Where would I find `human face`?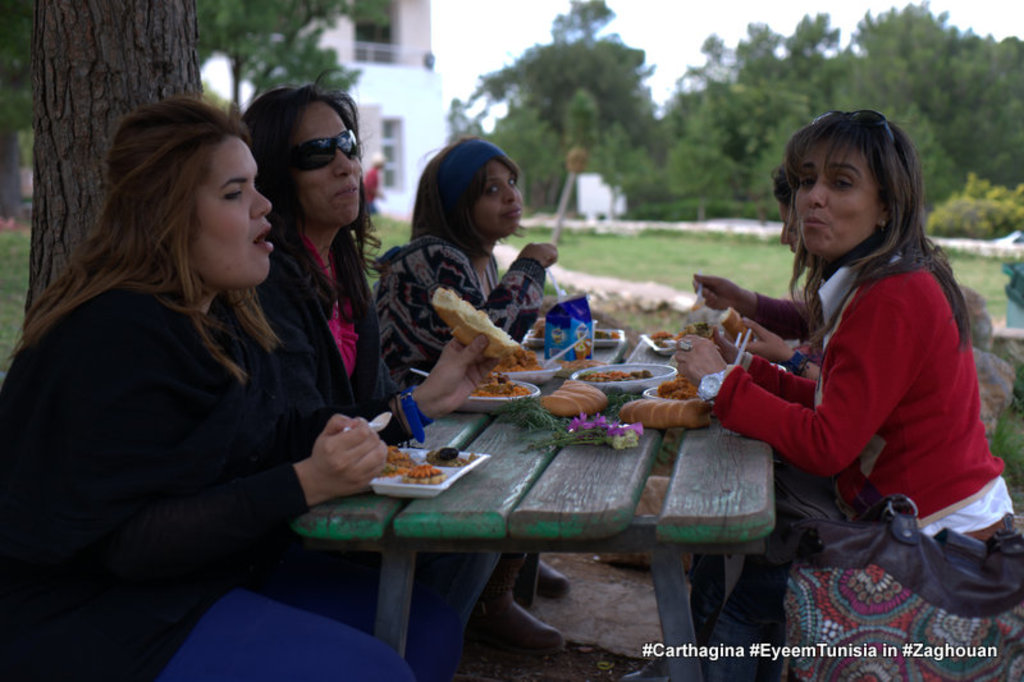
At Rect(476, 156, 527, 238).
